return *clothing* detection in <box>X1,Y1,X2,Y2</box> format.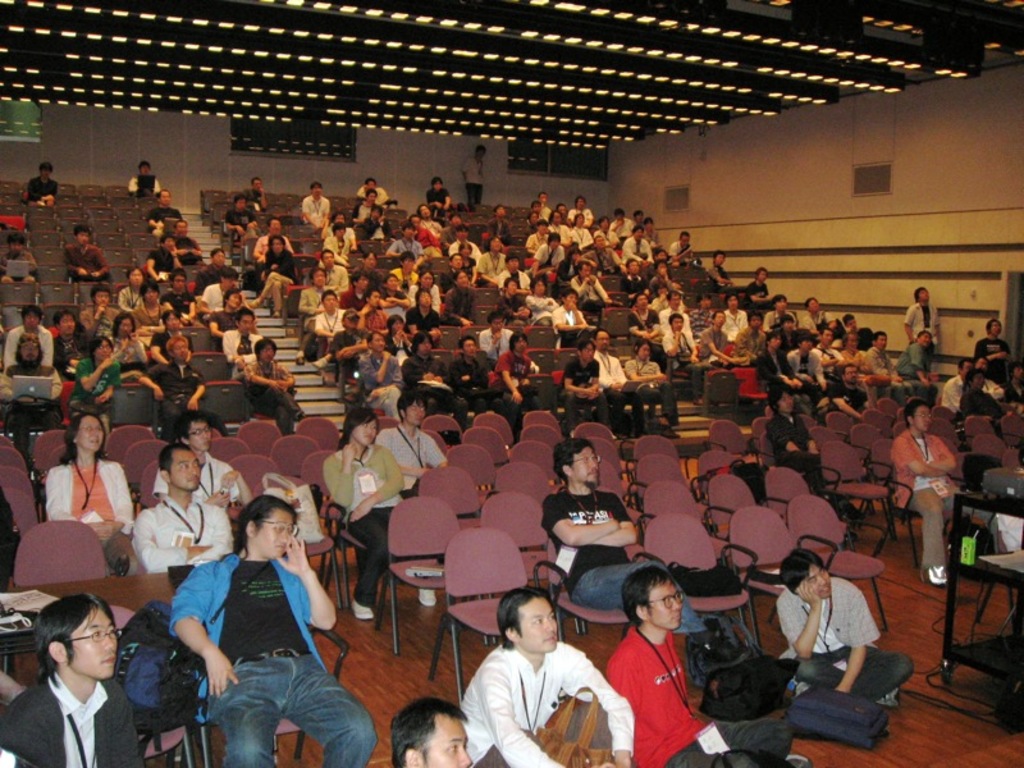
<box>369,419,445,495</box>.
